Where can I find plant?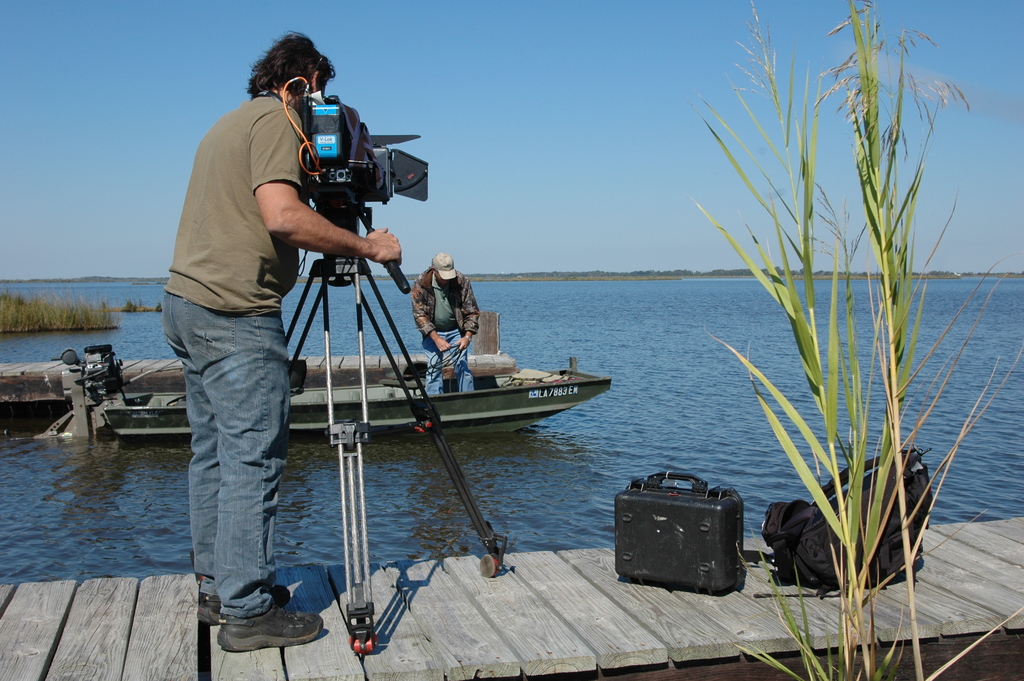
You can find it at pyautogui.locateOnScreen(697, 44, 988, 593).
